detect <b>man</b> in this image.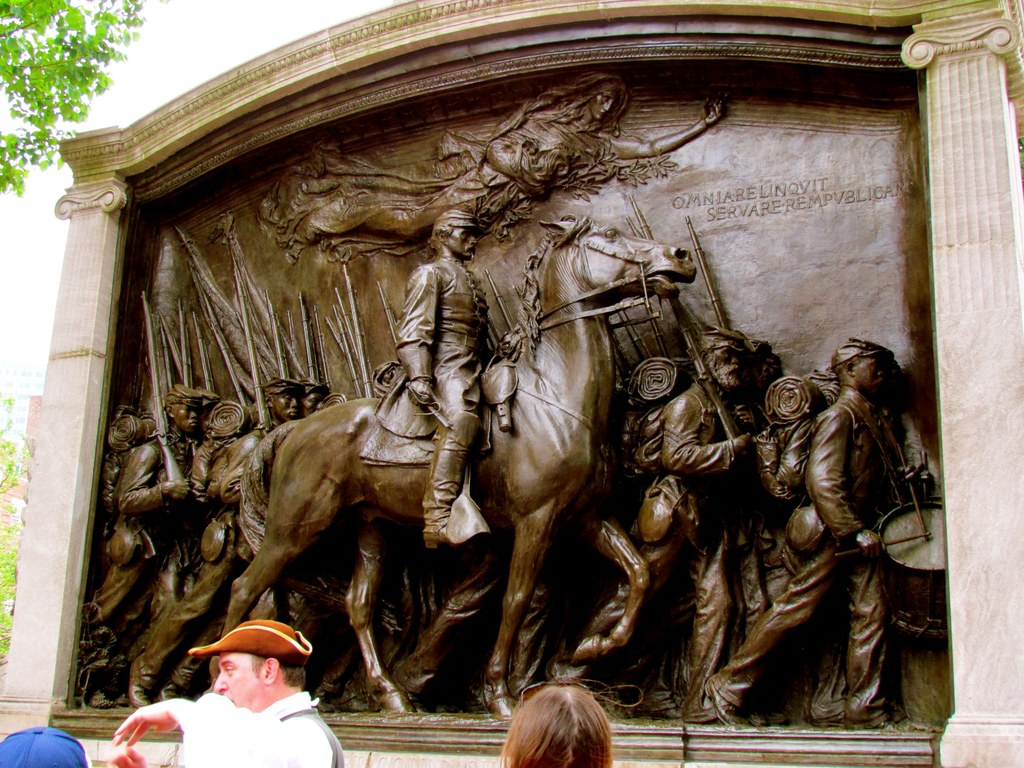
Detection: 132, 625, 340, 767.
